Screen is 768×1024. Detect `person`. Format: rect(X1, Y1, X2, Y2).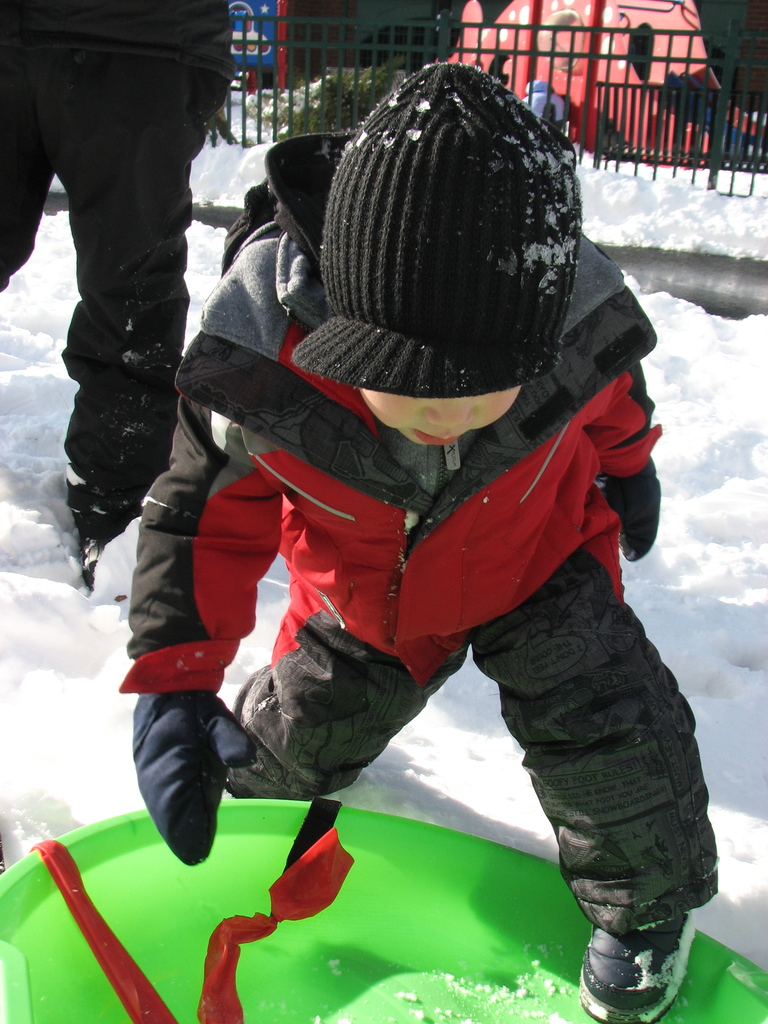
rect(118, 61, 720, 1023).
